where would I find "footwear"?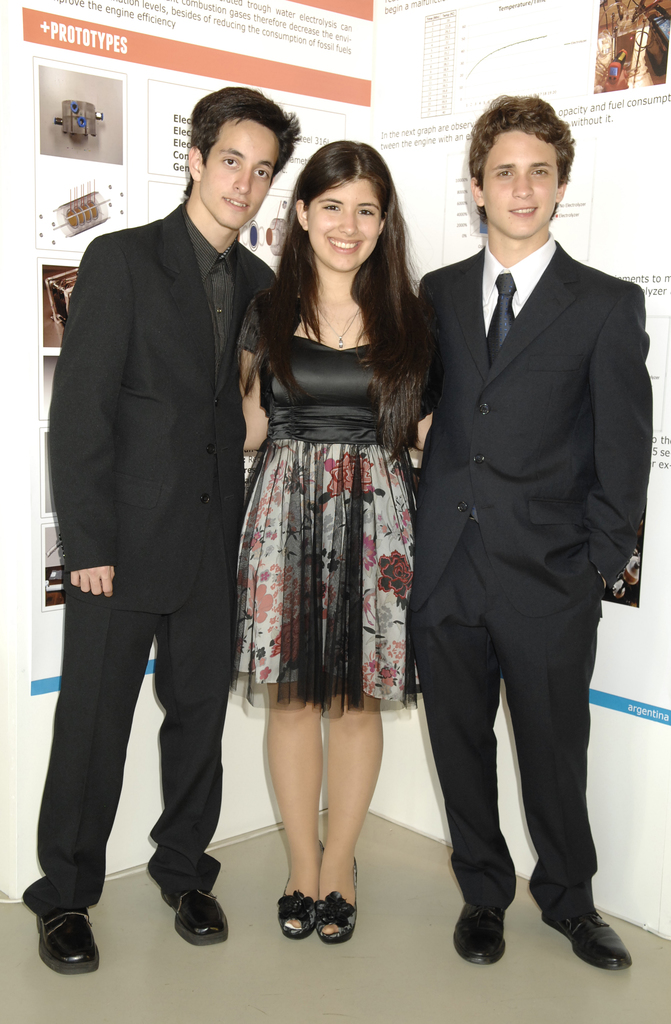
At bbox=(169, 879, 233, 941).
